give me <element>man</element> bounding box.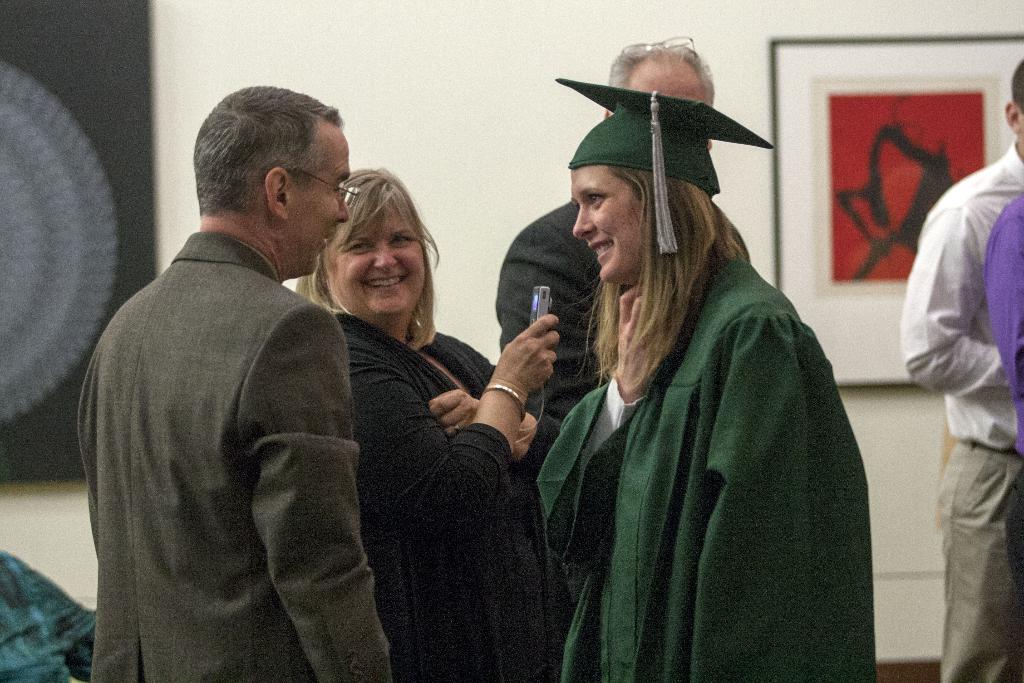
bbox=(903, 54, 1023, 682).
